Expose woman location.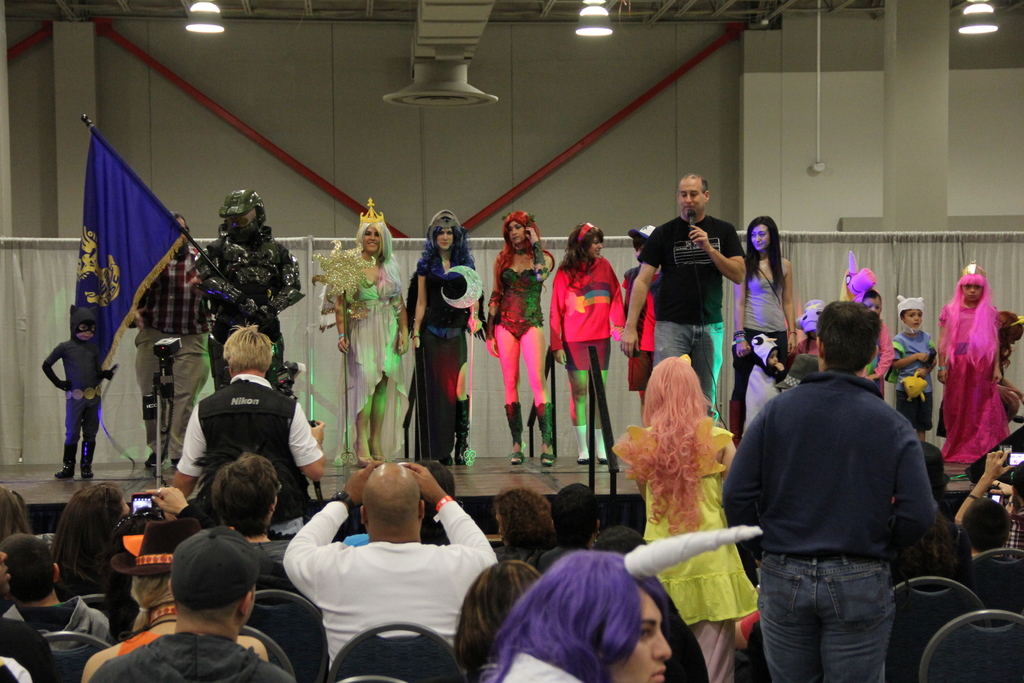
Exposed at box=[548, 222, 624, 463].
